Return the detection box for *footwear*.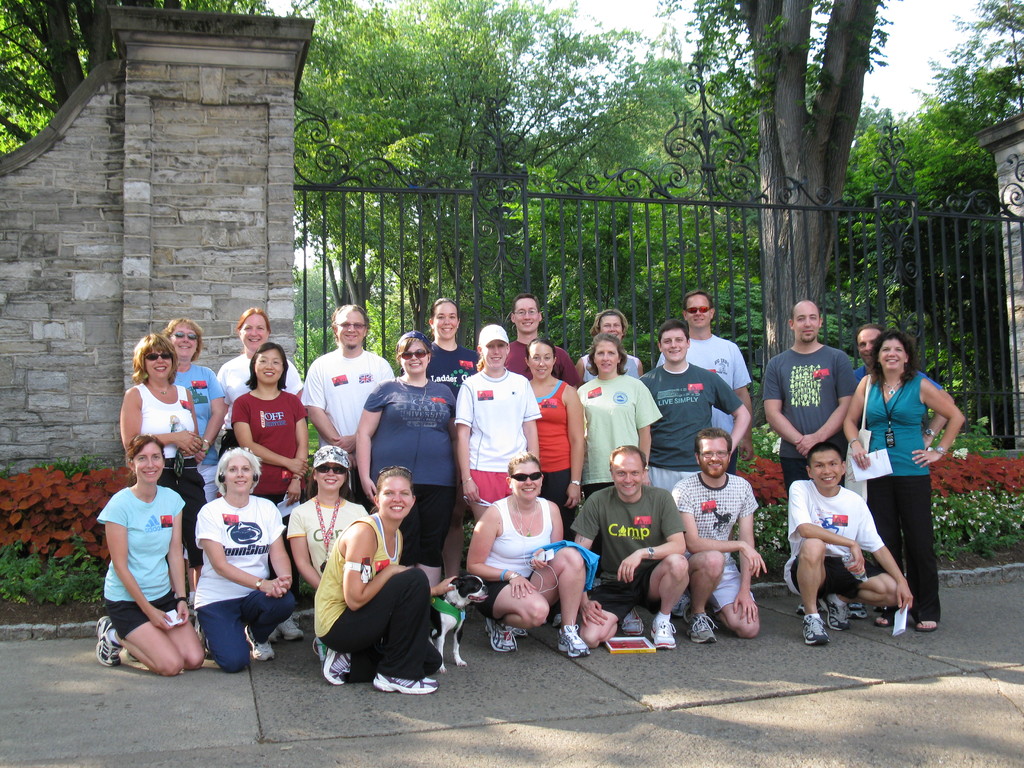
region(644, 612, 671, 642).
